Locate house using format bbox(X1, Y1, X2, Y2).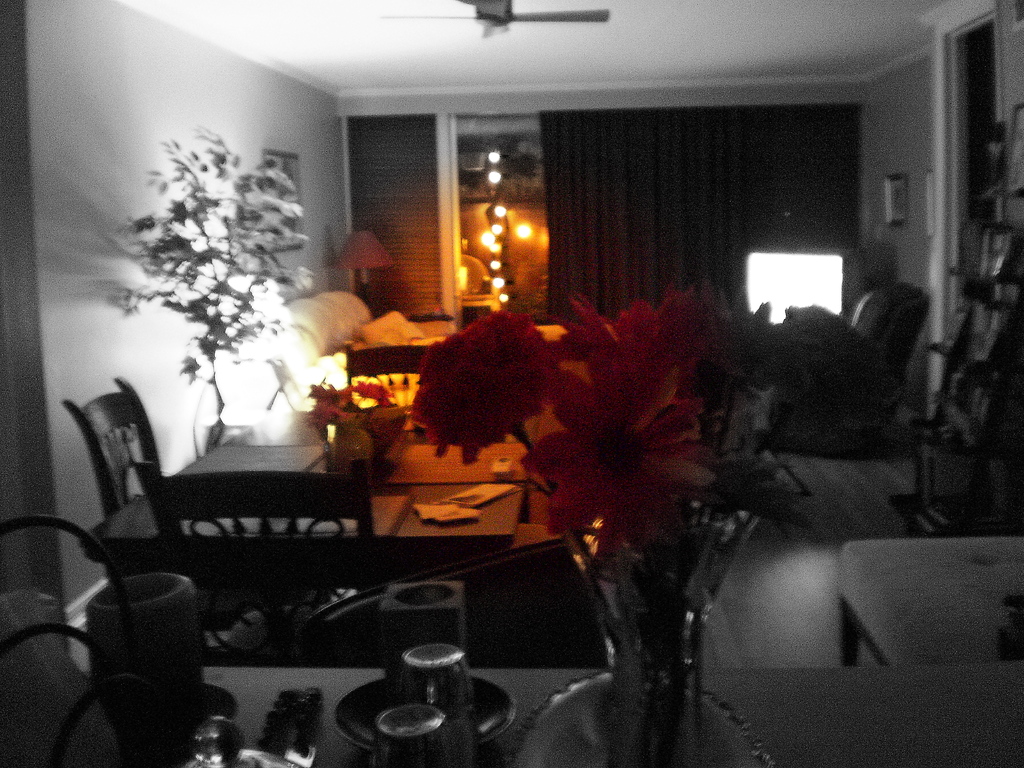
bbox(0, 0, 1023, 767).
